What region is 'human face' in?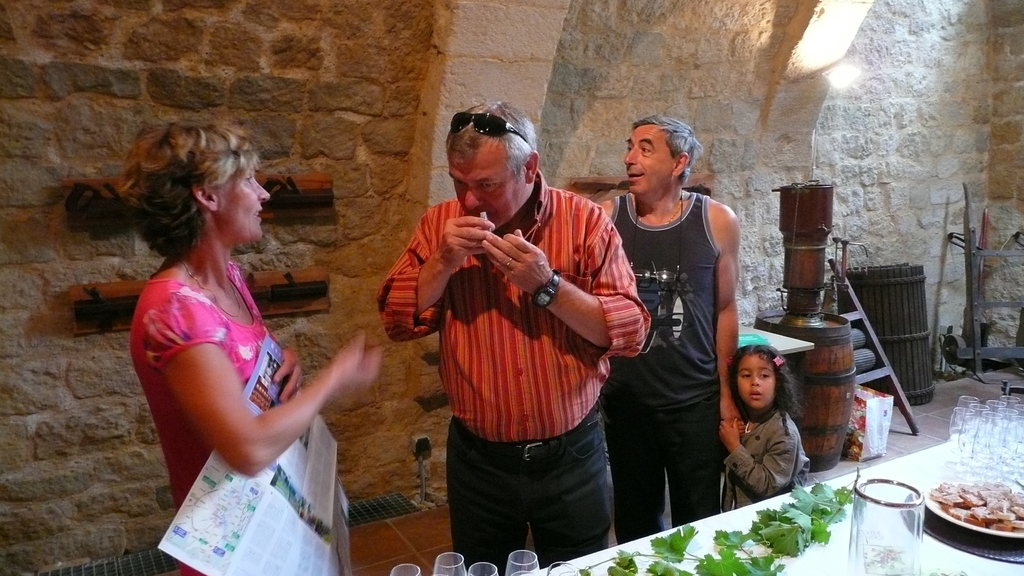
box=[625, 123, 678, 193].
